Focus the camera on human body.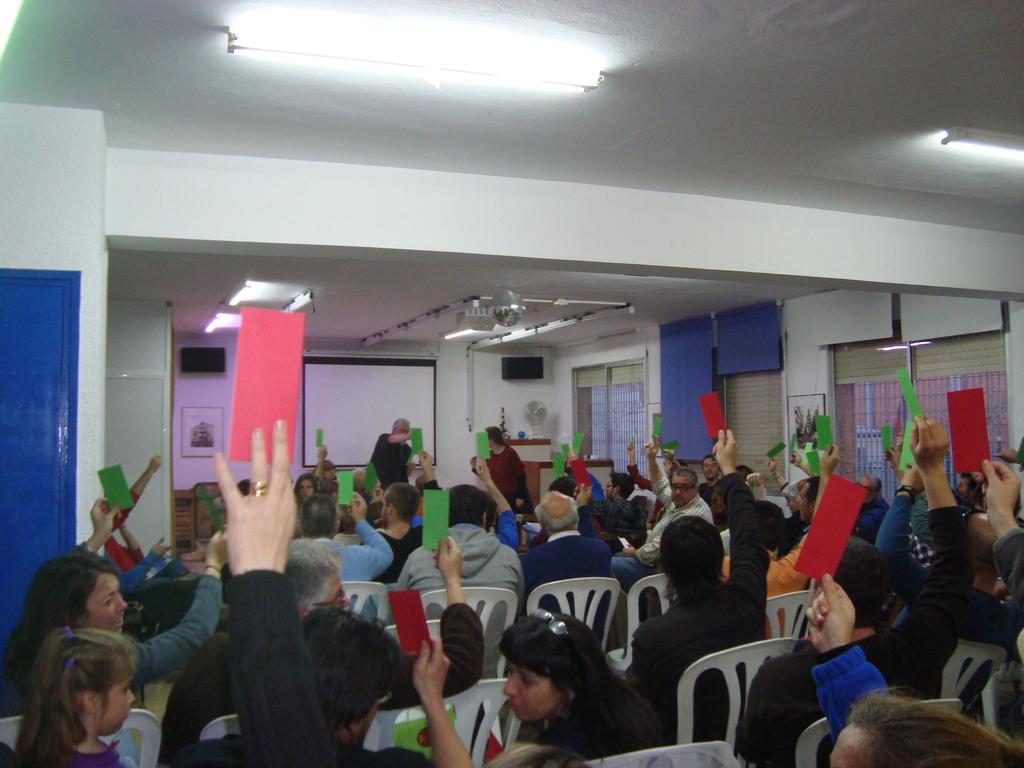
Focus region: 468/425/525/531.
